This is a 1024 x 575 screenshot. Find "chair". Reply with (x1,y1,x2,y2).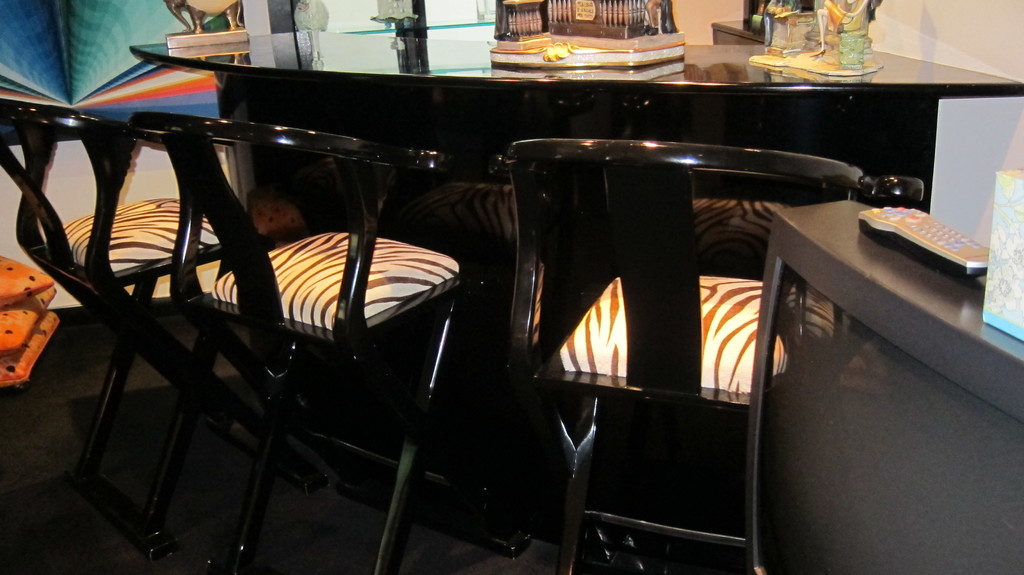
(132,111,502,574).
